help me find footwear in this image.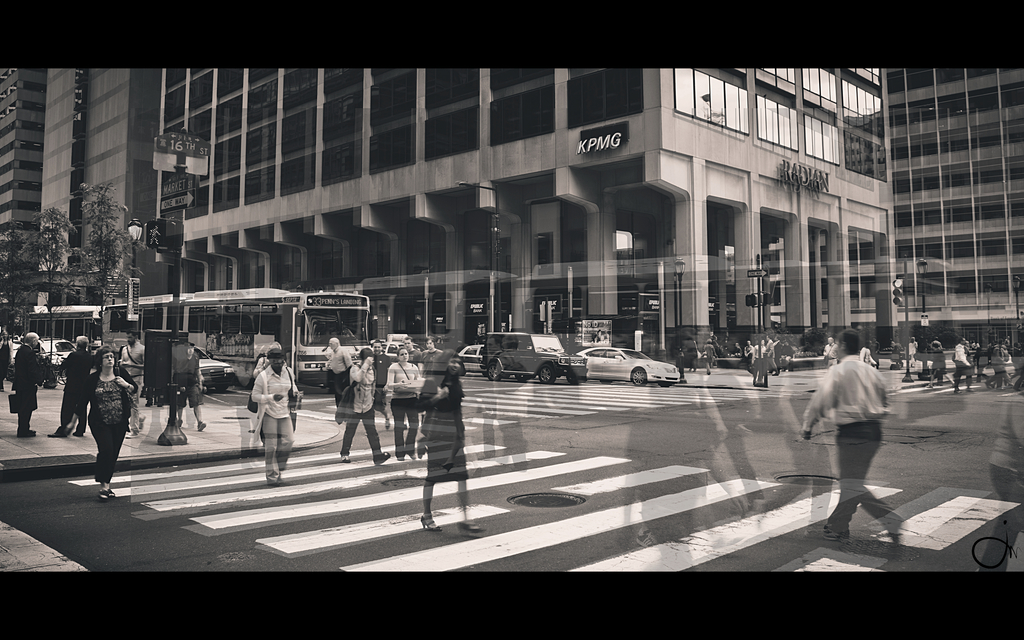
Found it: pyautogui.locateOnScreen(410, 453, 412, 462).
